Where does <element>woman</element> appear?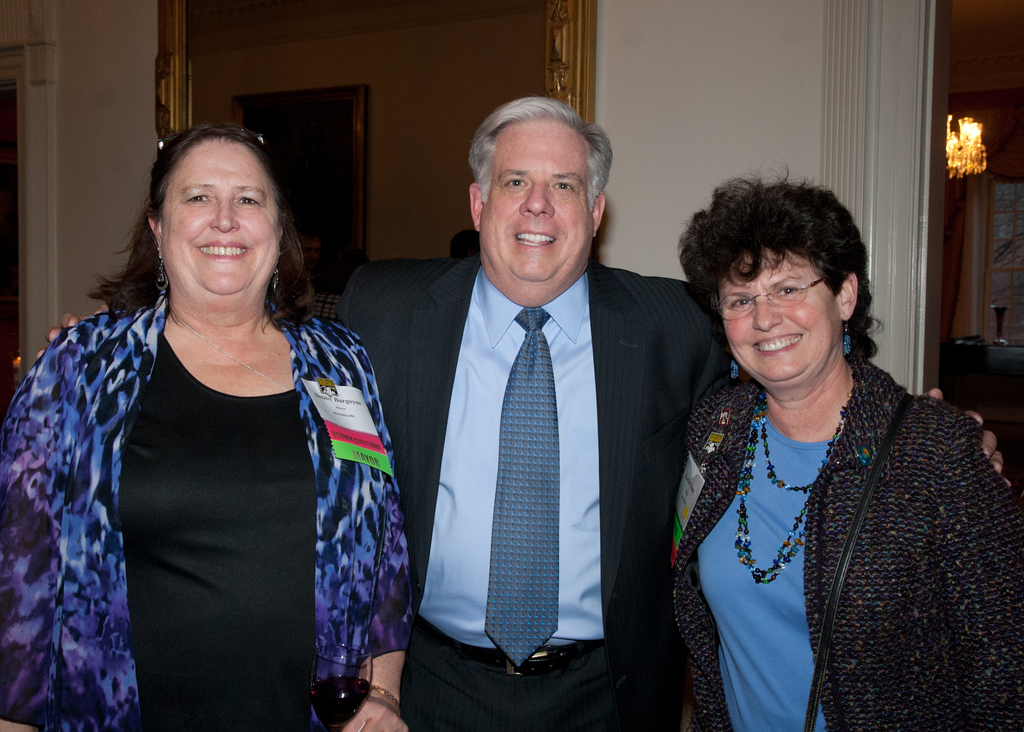
Appears at BBox(0, 122, 414, 731).
